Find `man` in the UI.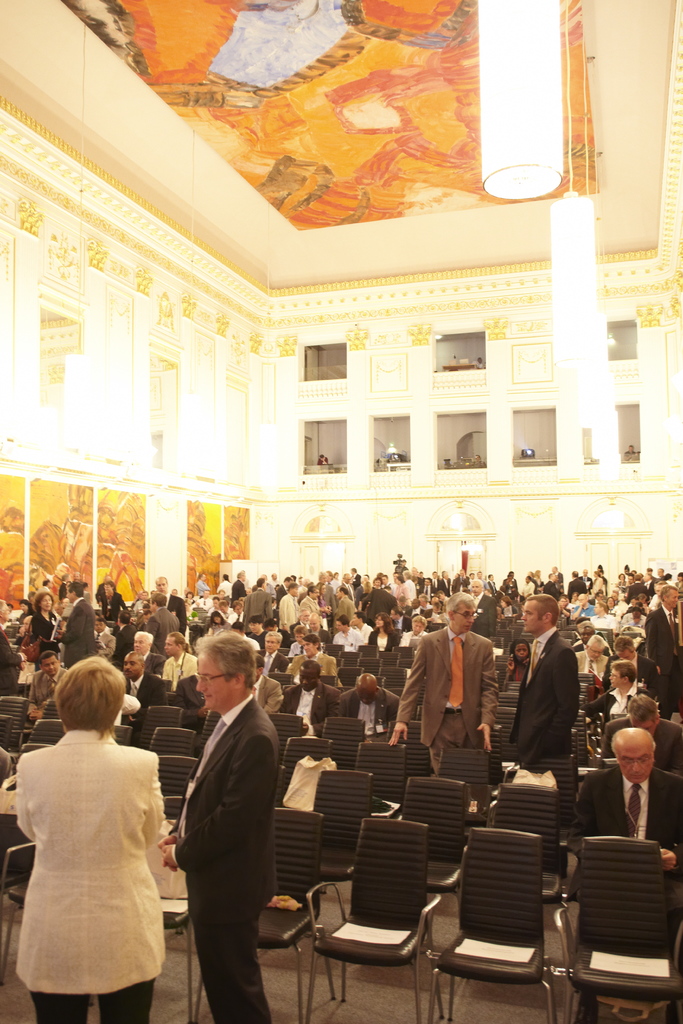
UI element at bbox=(334, 678, 399, 736).
